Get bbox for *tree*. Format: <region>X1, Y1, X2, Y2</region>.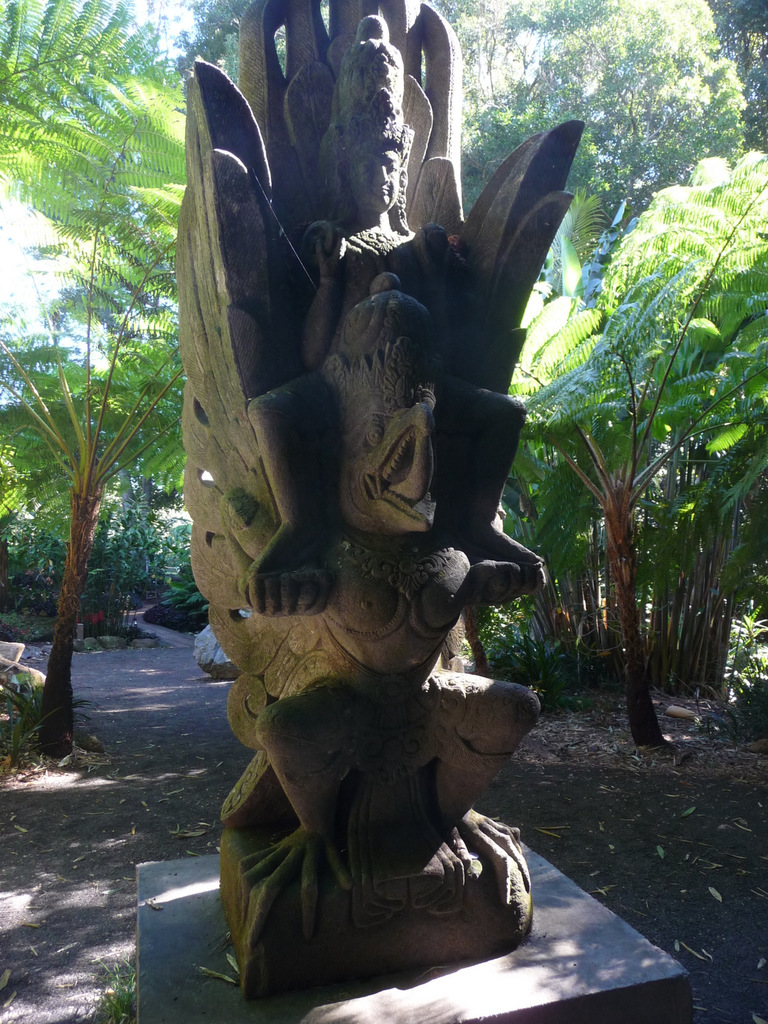
<region>440, 3, 755, 273</region>.
